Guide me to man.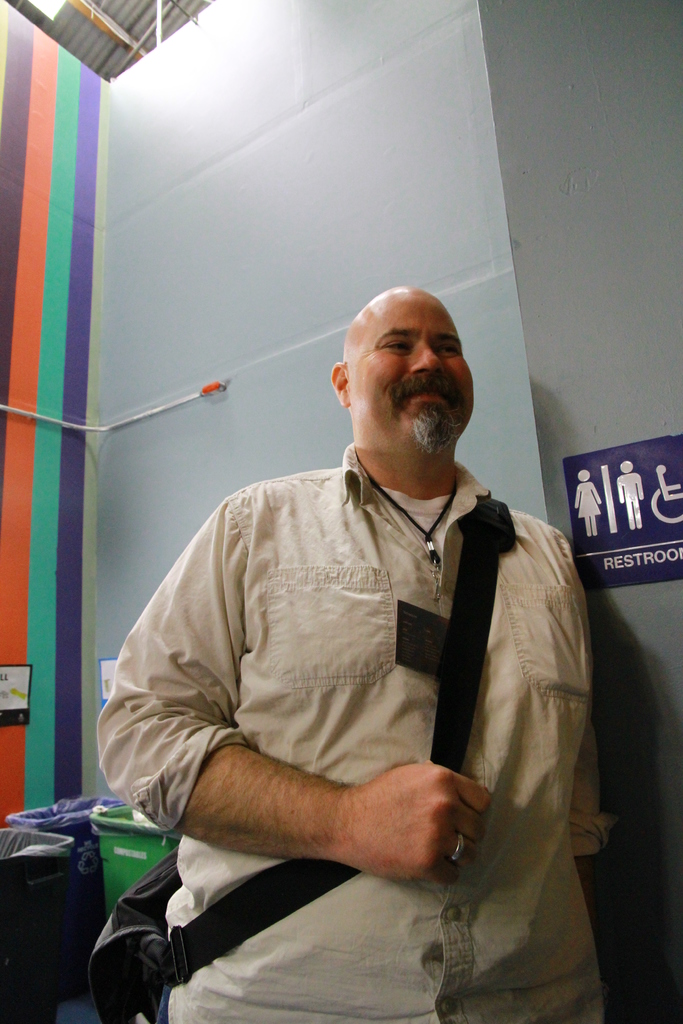
Guidance: Rect(103, 287, 614, 982).
